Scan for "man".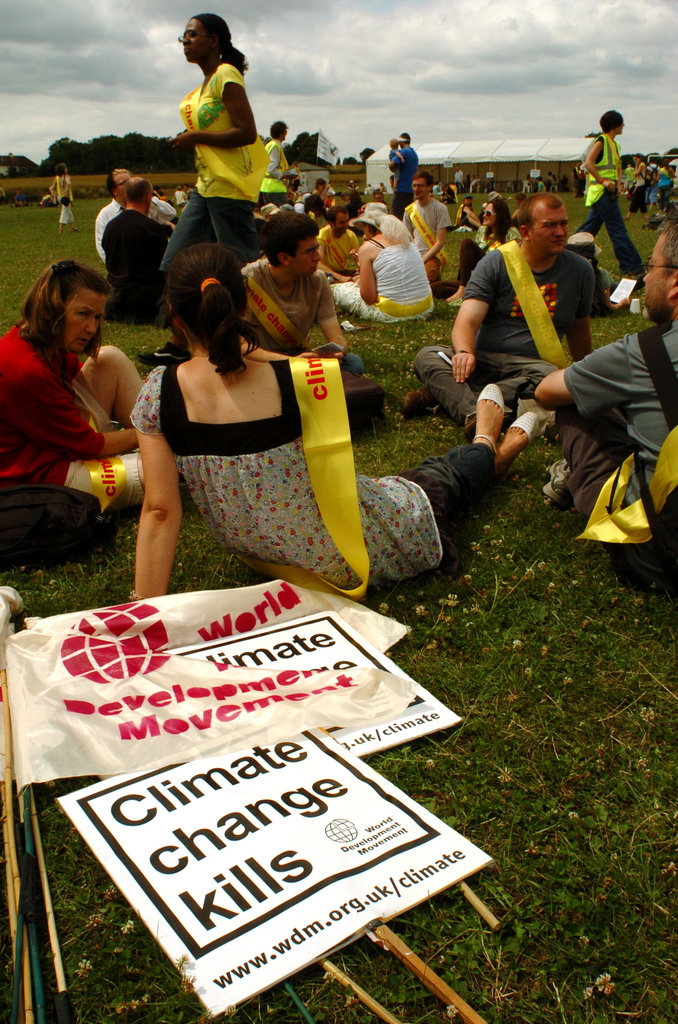
Scan result: rect(86, 160, 181, 259).
